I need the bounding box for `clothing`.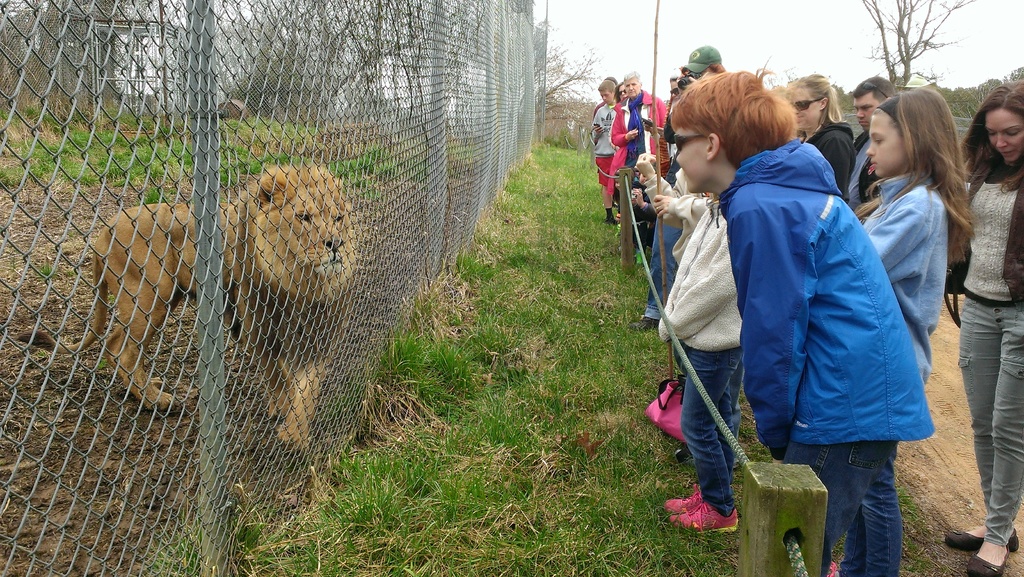
Here it is: <bbox>675, 345, 746, 532</bbox>.
